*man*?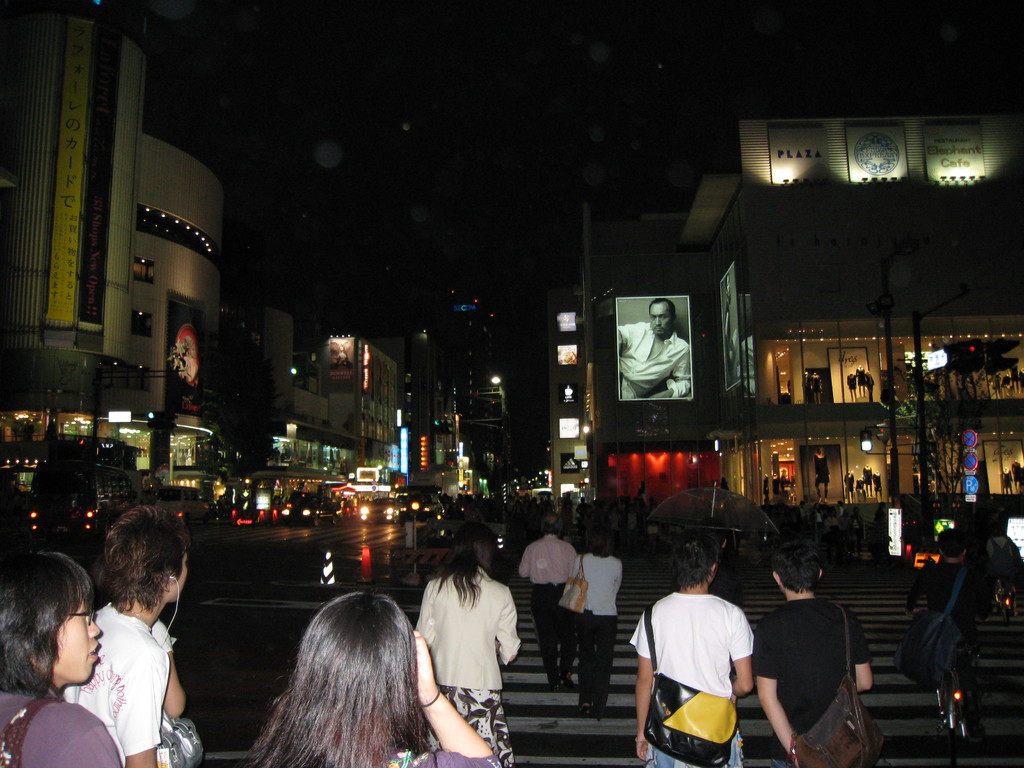
box=[513, 511, 581, 691]
